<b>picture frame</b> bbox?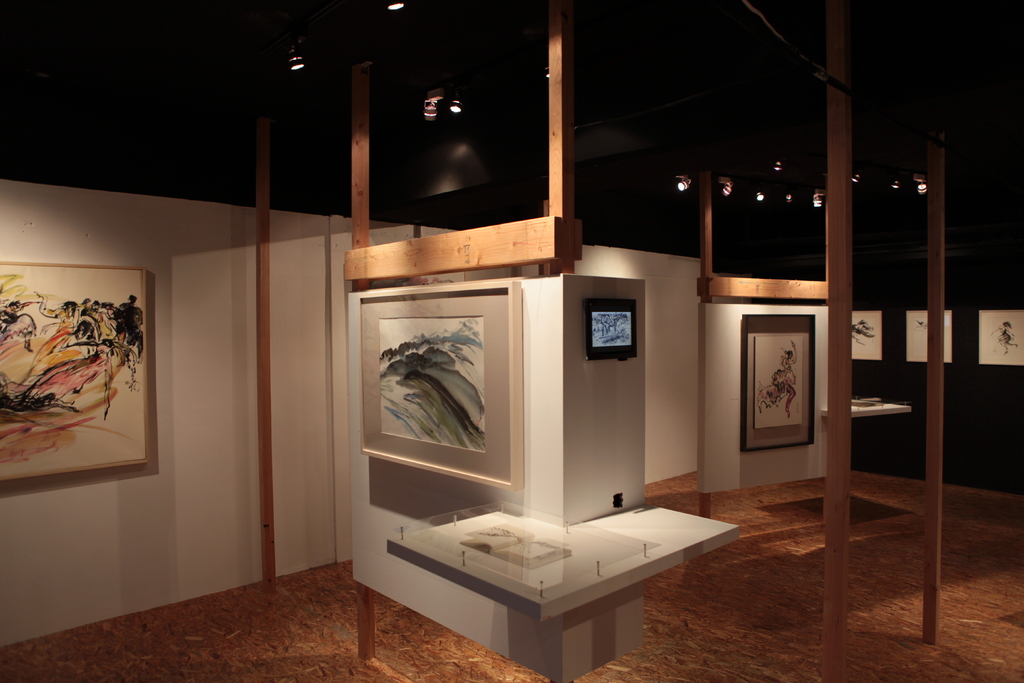
(0,260,146,483)
